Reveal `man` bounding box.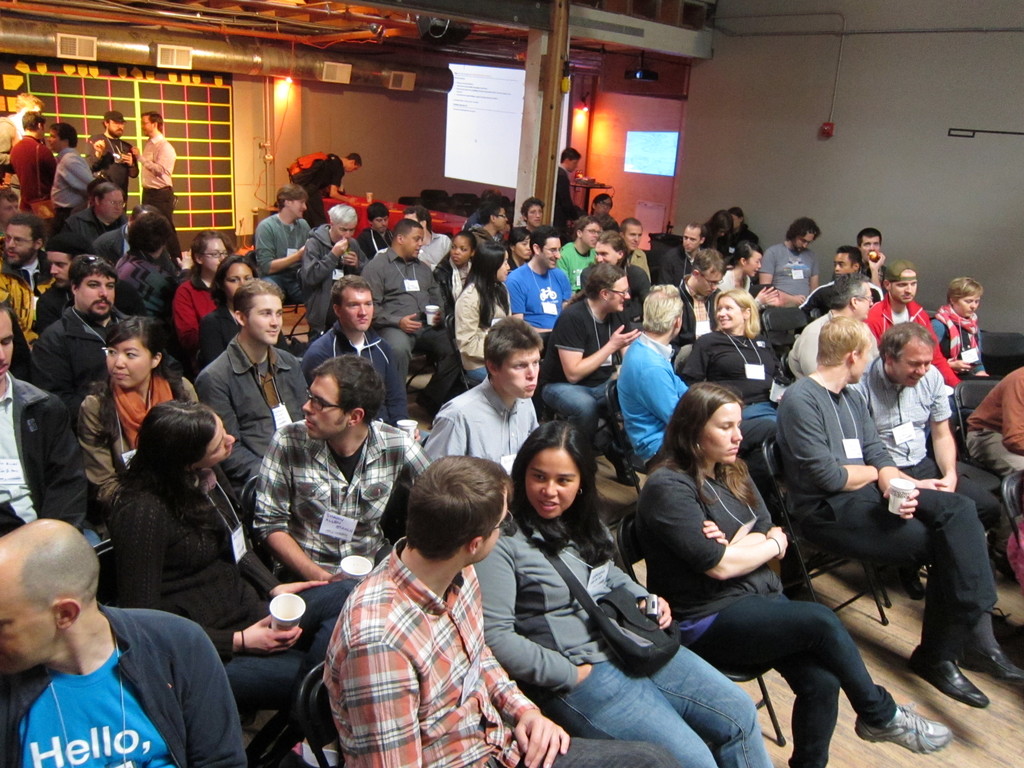
Revealed: crop(620, 217, 650, 284).
